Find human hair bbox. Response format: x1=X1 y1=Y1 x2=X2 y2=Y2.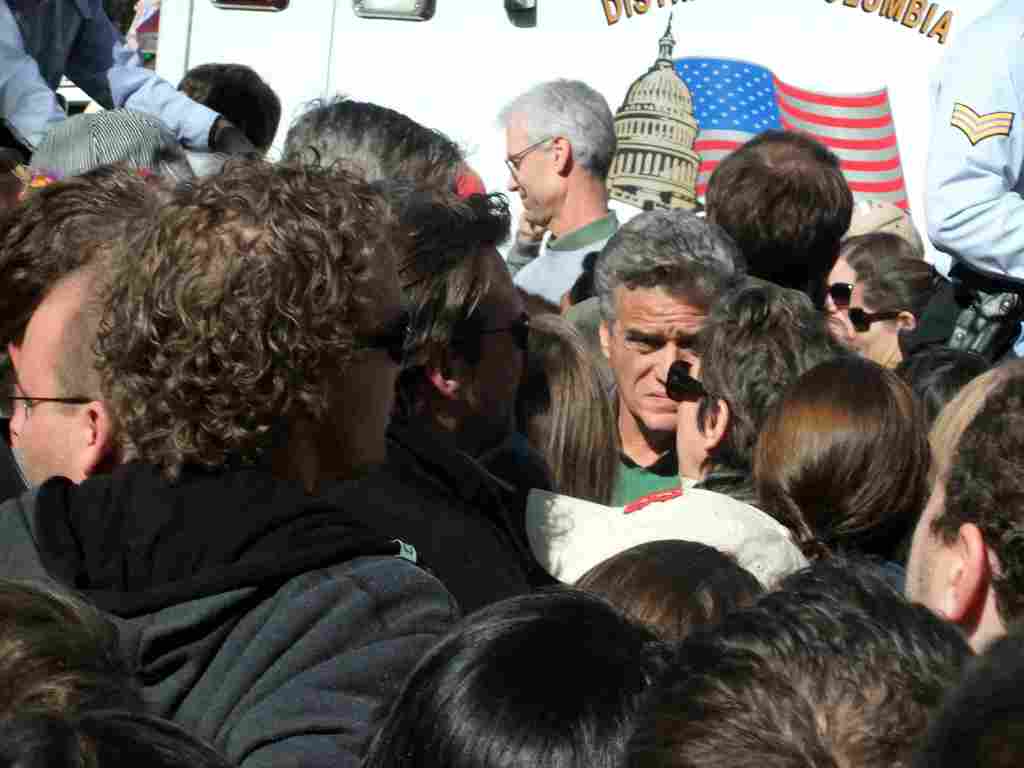
x1=36 y1=256 x2=104 y2=424.
